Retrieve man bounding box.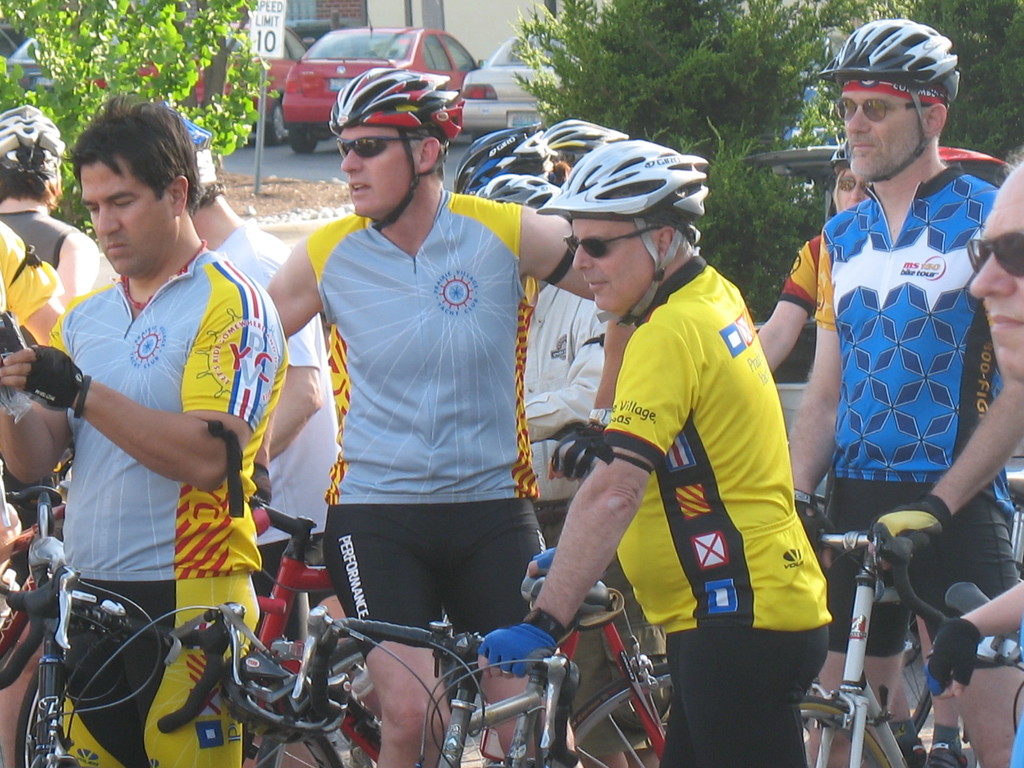
Bounding box: l=175, t=109, r=342, b=596.
